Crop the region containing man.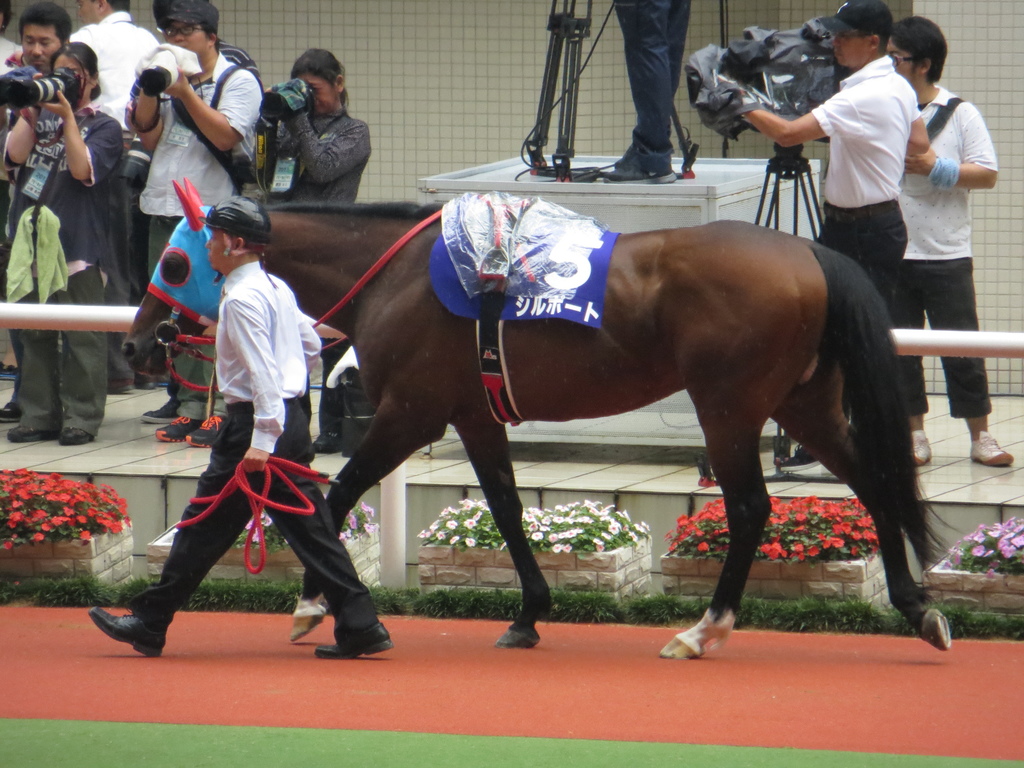
Crop region: 0/8/74/426.
